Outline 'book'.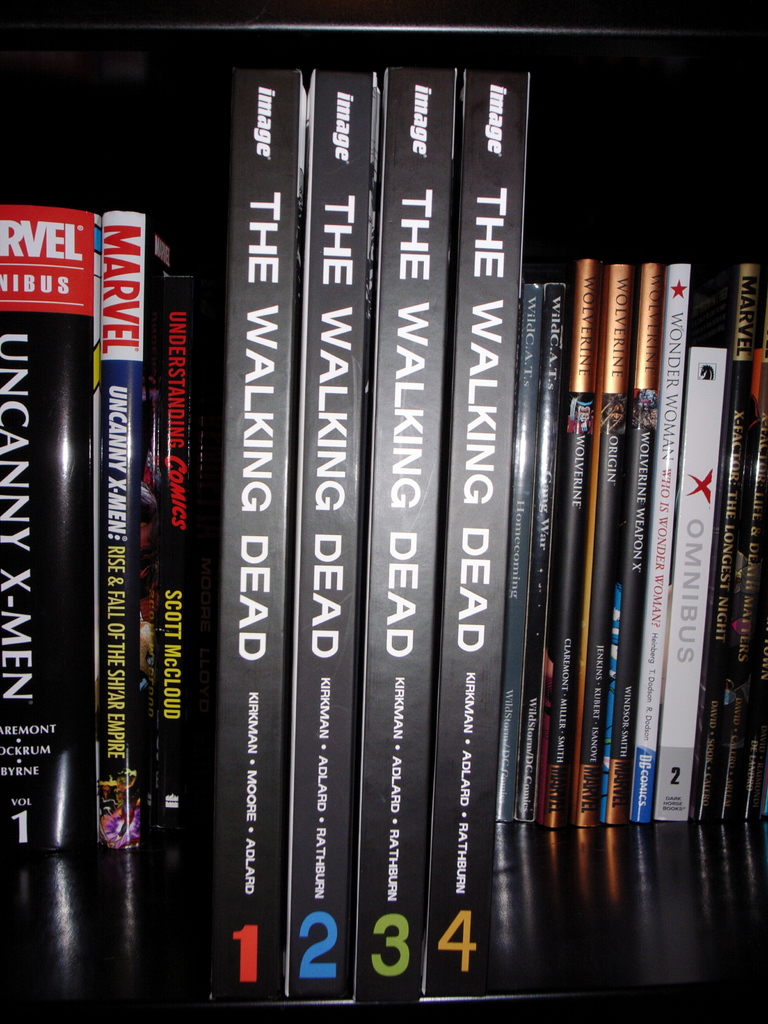
Outline: bbox(0, 209, 98, 849).
